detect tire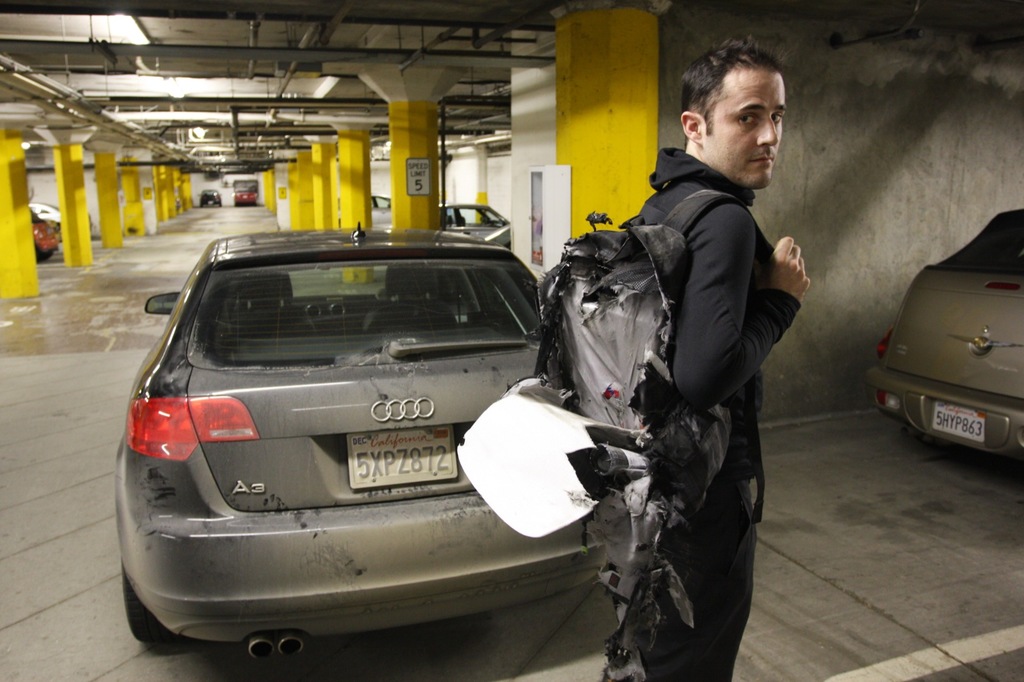
(left=33, top=245, right=57, bottom=265)
